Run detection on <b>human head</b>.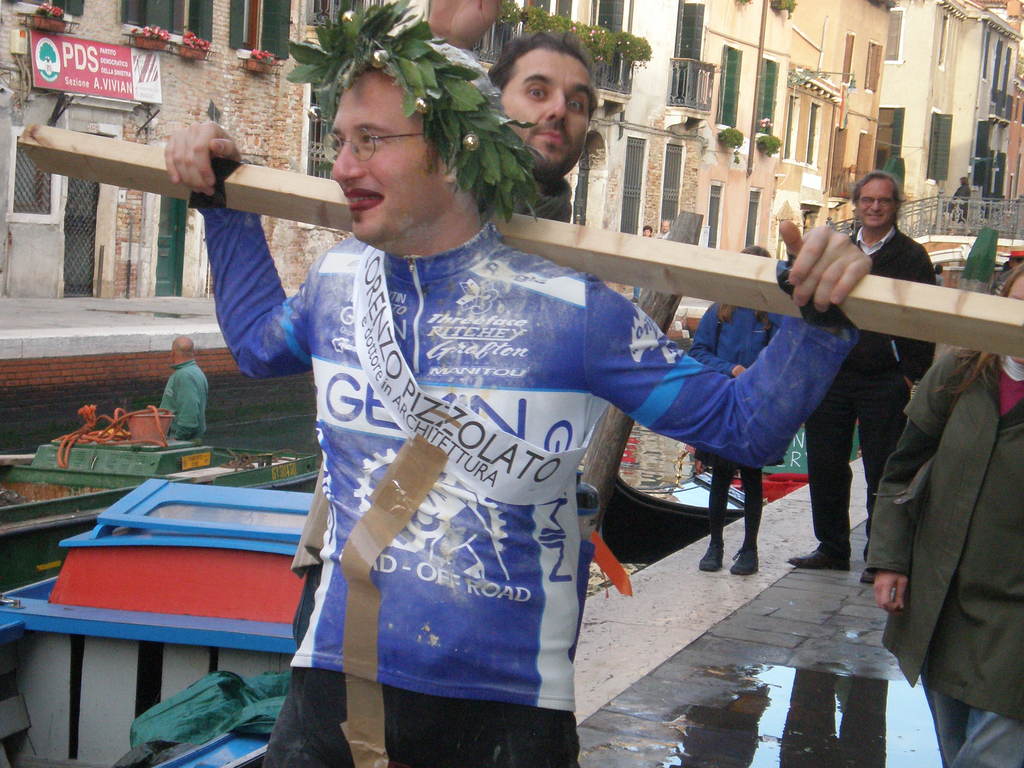
Result: bbox=[850, 169, 899, 228].
